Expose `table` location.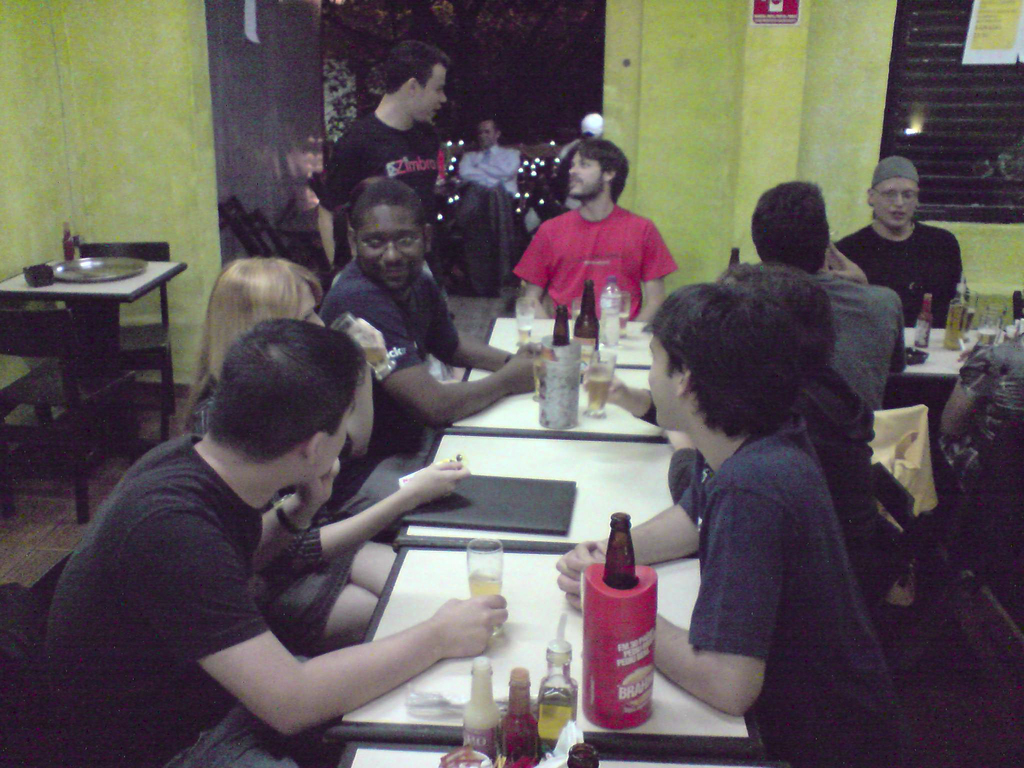
Exposed at bbox=(17, 232, 168, 477).
